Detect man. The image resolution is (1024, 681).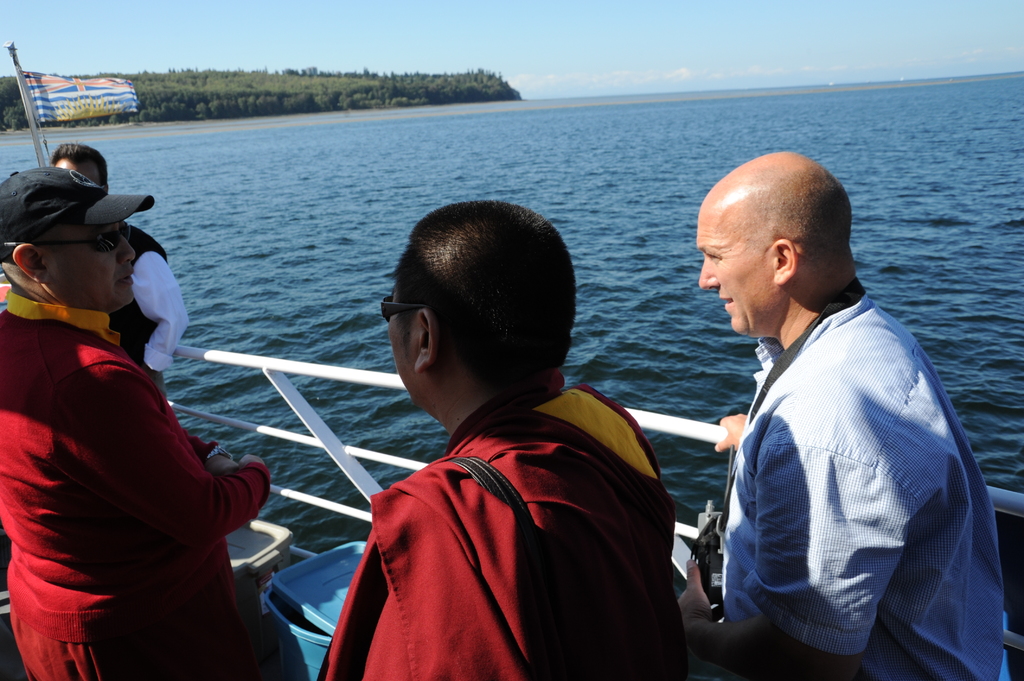
pyautogui.locateOnScreen(315, 197, 698, 680).
